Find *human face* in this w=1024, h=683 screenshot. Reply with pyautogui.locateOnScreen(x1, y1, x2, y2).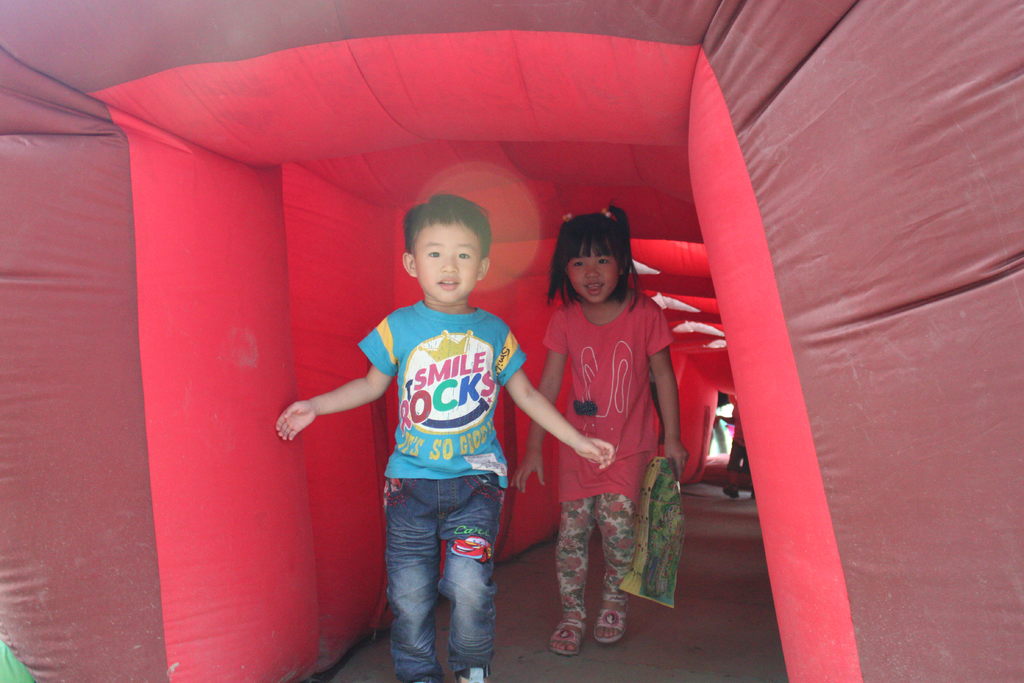
pyautogui.locateOnScreen(413, 220, 484, 304).
